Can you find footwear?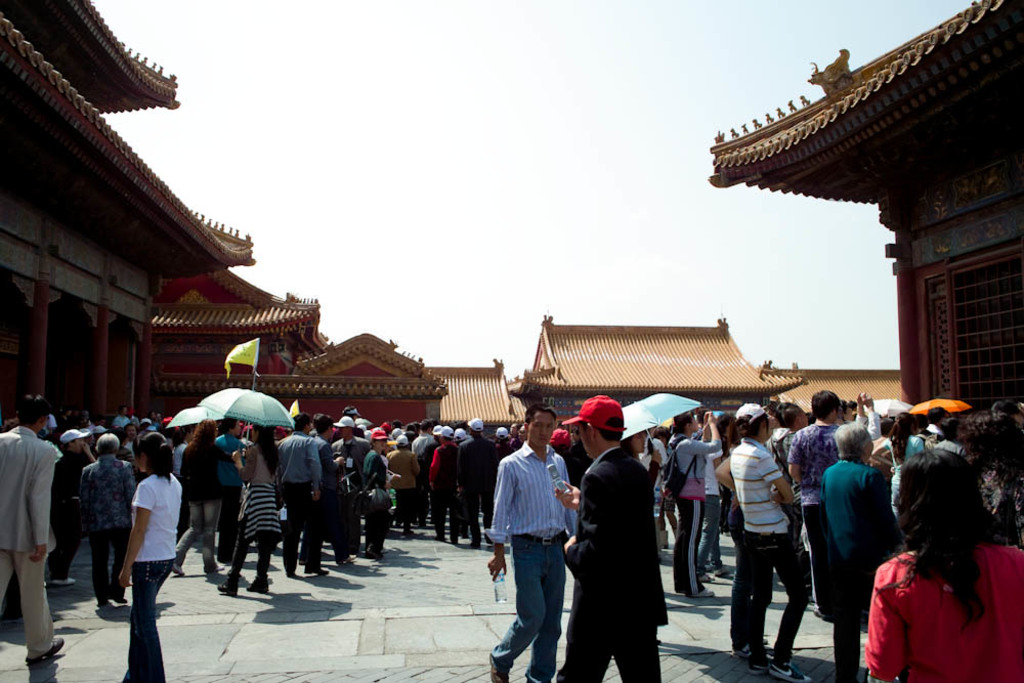
Yes, bounding box: 731:642:752:661.
